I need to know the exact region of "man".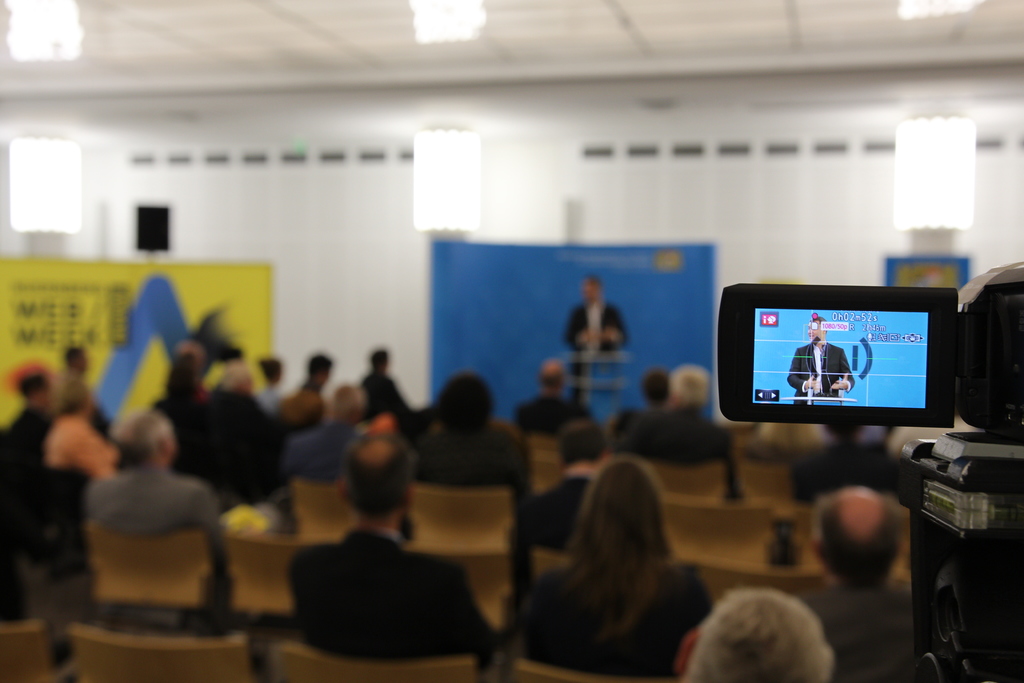
Region: <bbox>560, 274, 628, 404</bbox>.
